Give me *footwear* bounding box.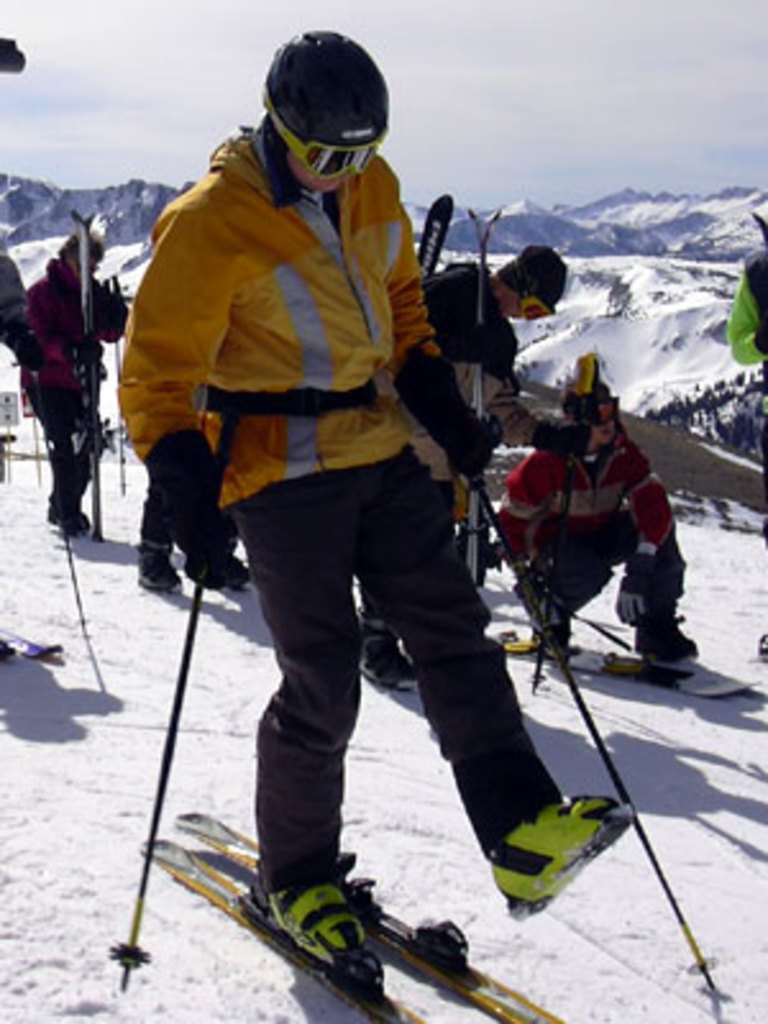
(635,614,691,658).
